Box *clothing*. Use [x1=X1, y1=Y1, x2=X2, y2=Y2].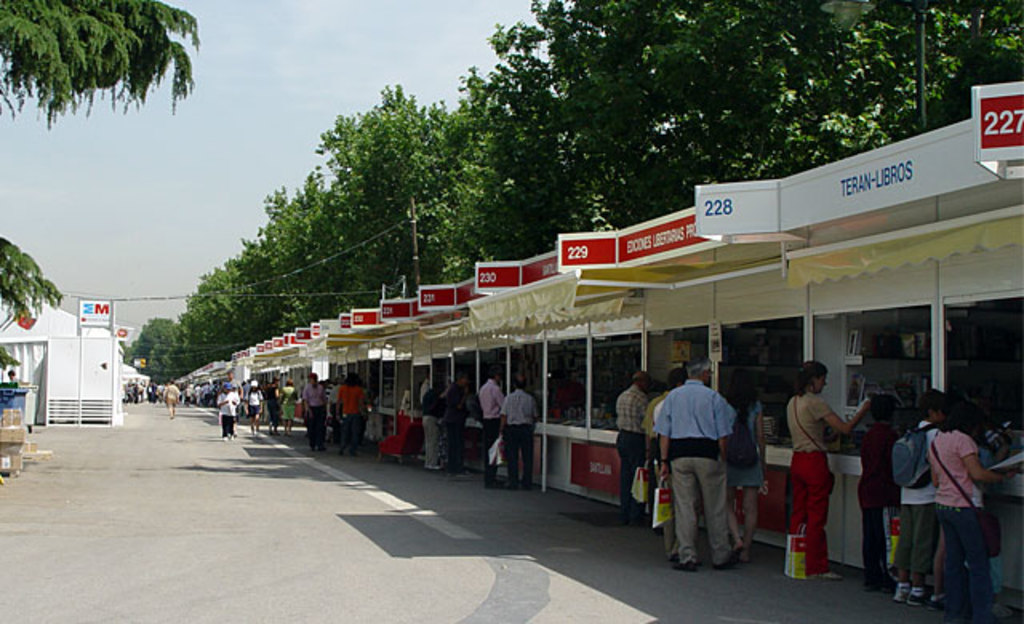
[x1=283, y1=384, x2=299, y2=421].
